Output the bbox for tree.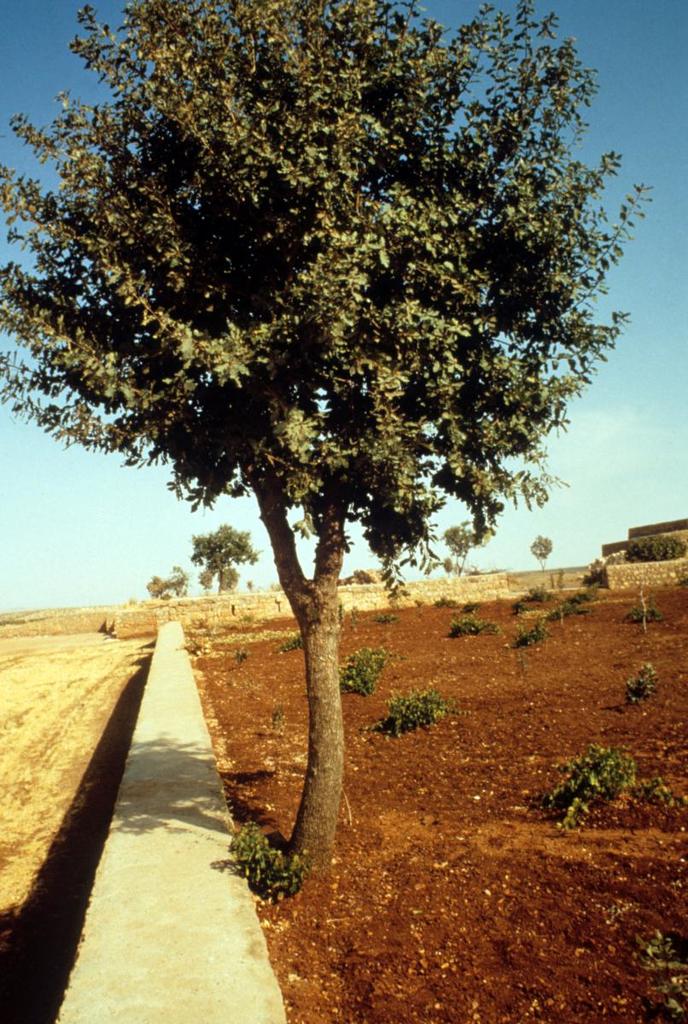
<bbox>528, 533, 553, 572</bbox>.
